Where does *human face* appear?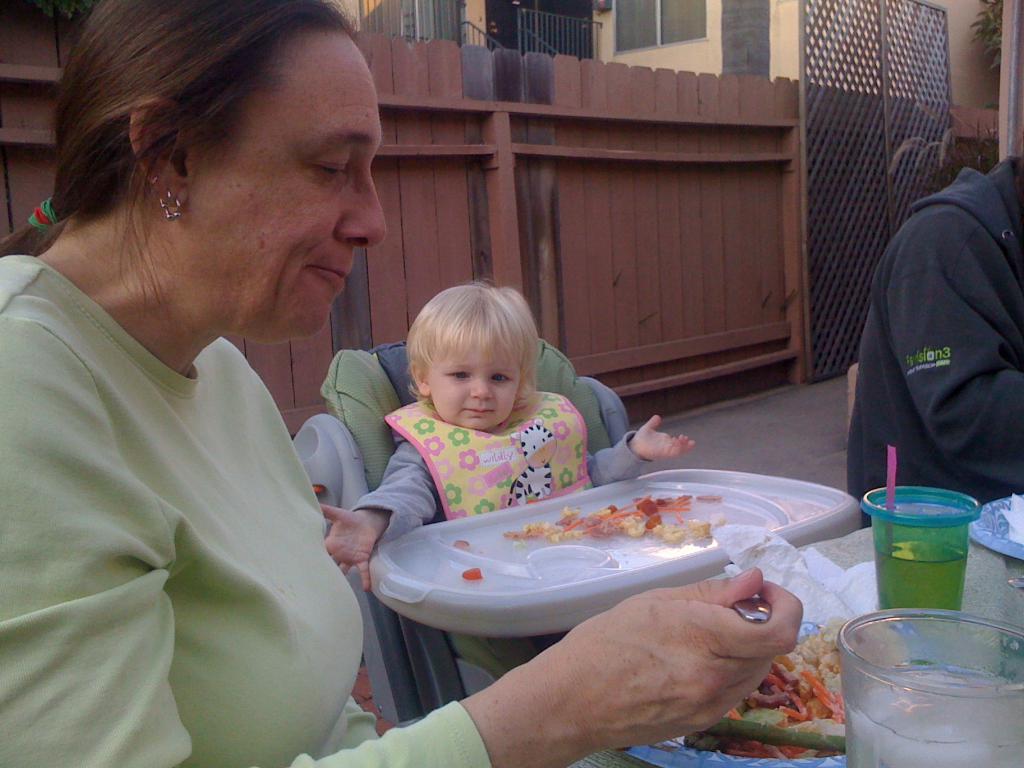
Appears at 428/347/523/431.
